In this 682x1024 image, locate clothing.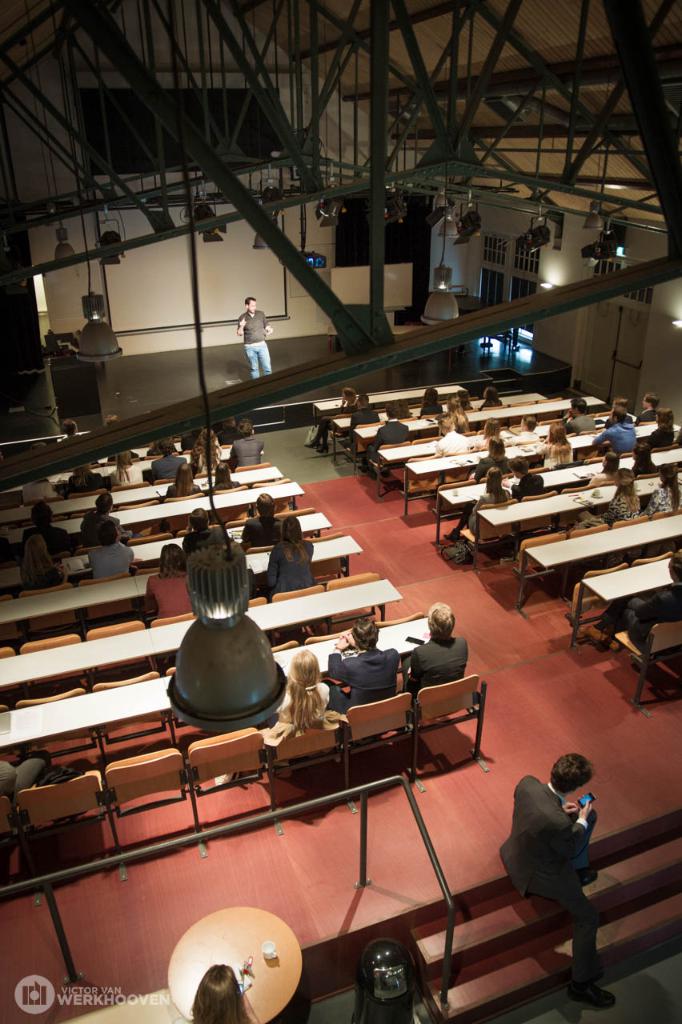
Bounding box: [x1=473, y1=459, x2=505, y2=475].
